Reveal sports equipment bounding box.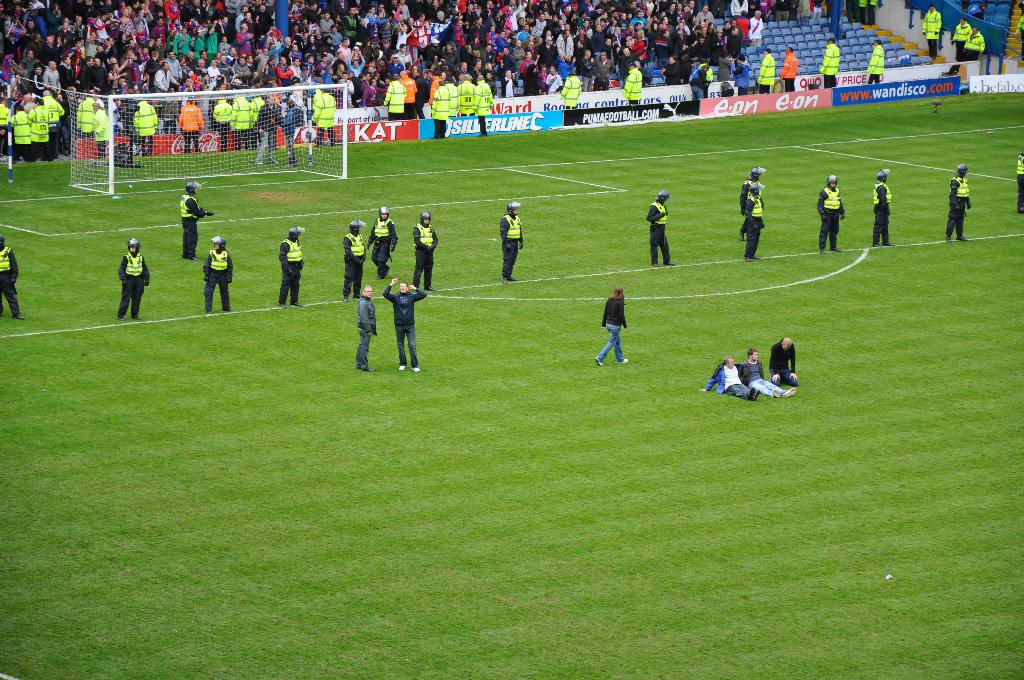
Revealed: [left=66, top=79, right=347, bottom=194].
